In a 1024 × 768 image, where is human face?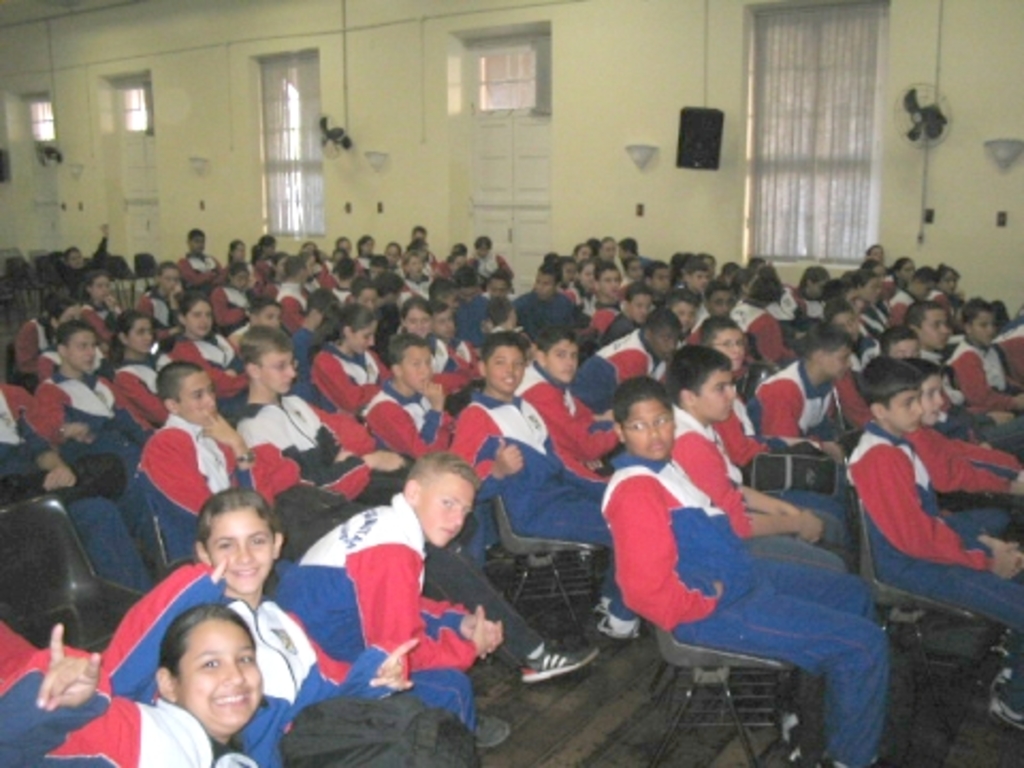
883/388/922/435.
